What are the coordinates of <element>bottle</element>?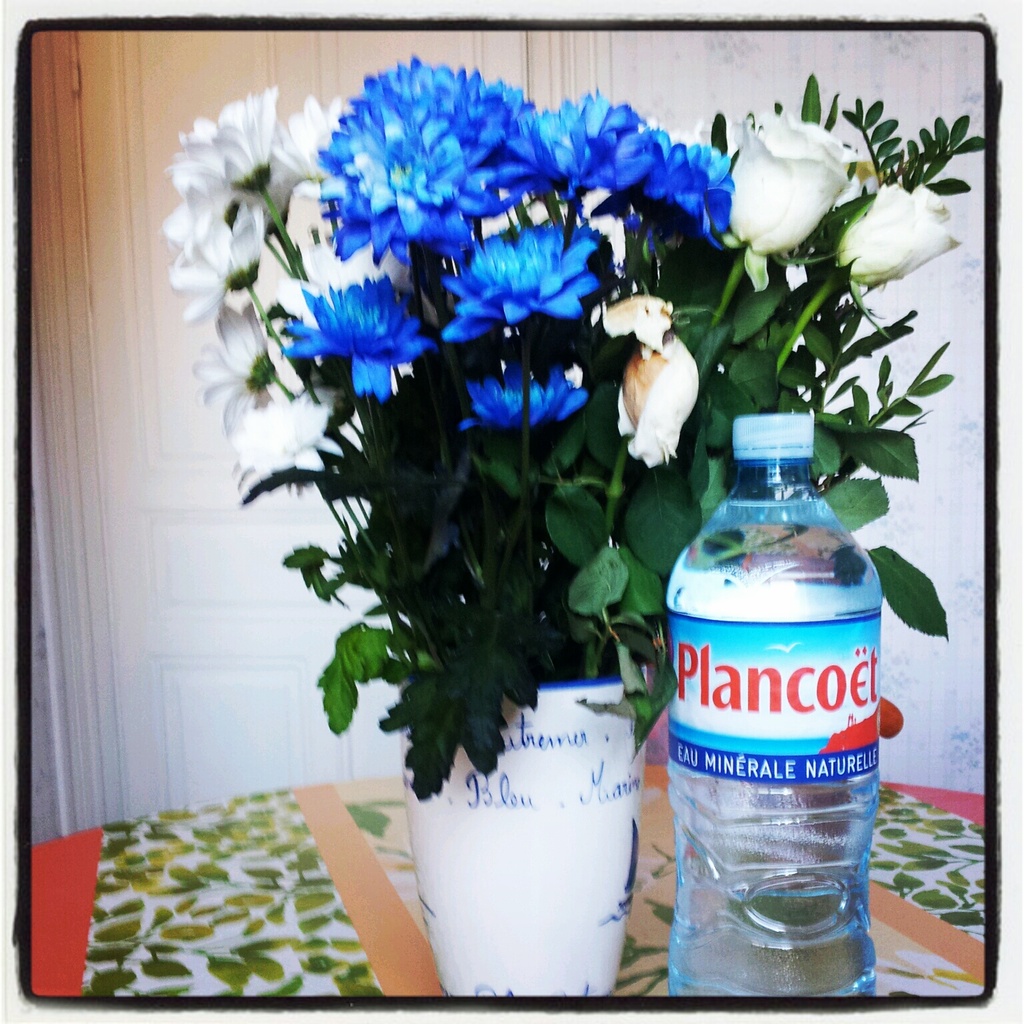
[655, 382, 901, 1003].
